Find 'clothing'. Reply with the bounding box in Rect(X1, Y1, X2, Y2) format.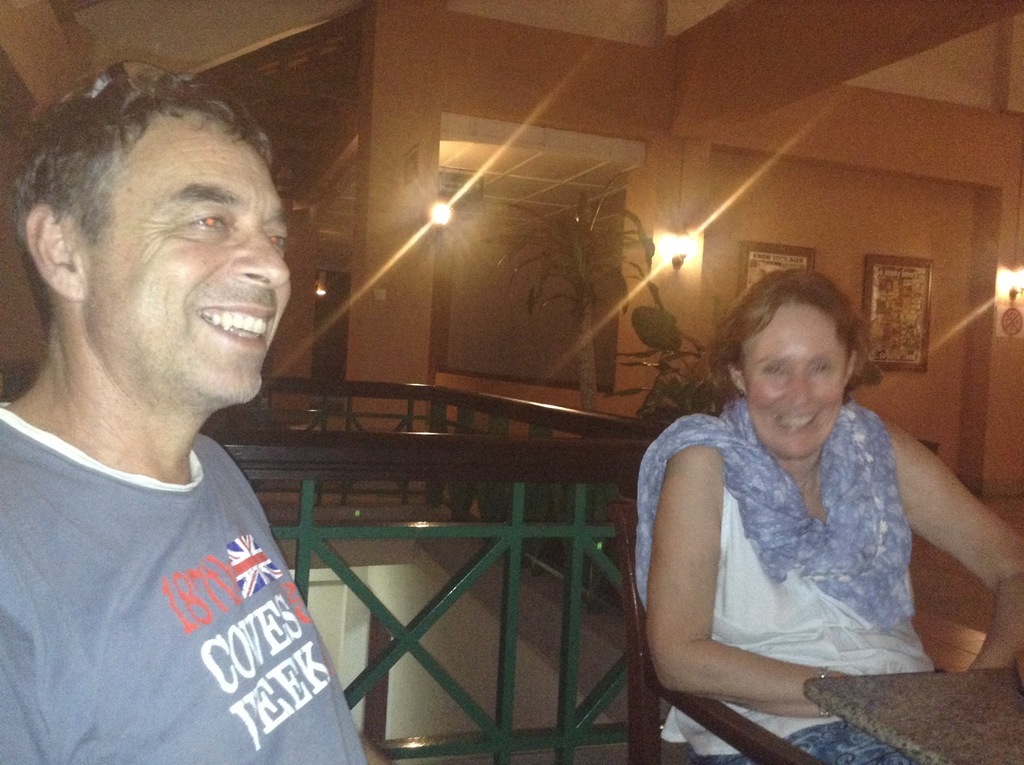
Rect(1, 395, 371, 761).
